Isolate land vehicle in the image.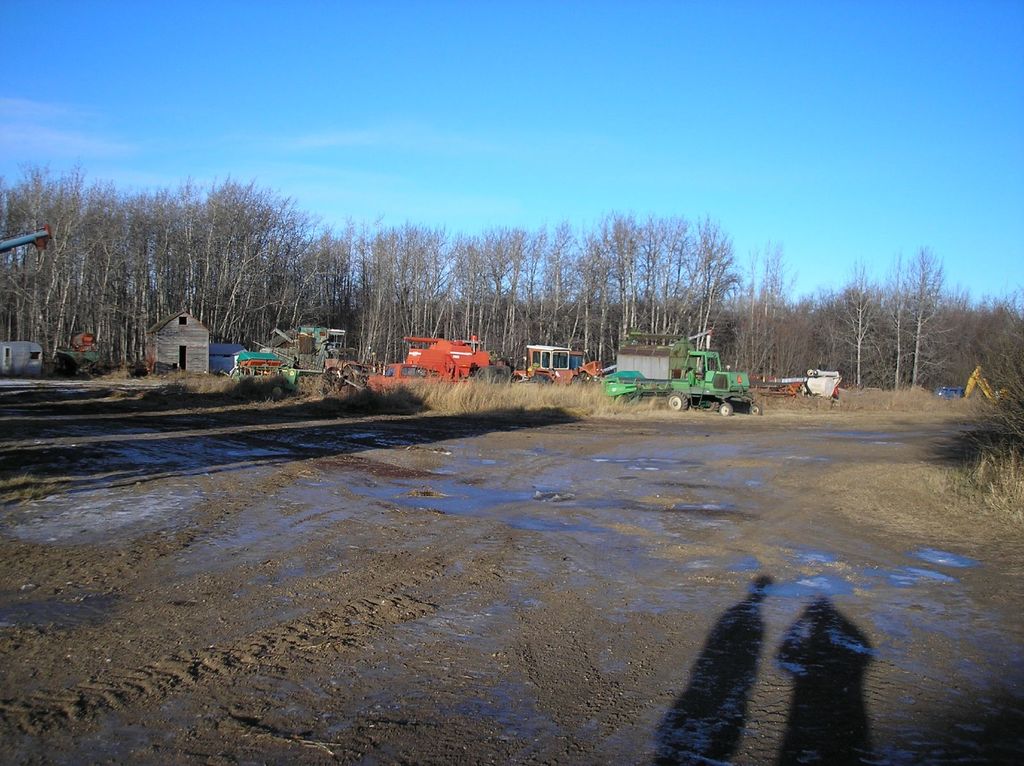
Isolated region: 604, 333, 762, 415.
